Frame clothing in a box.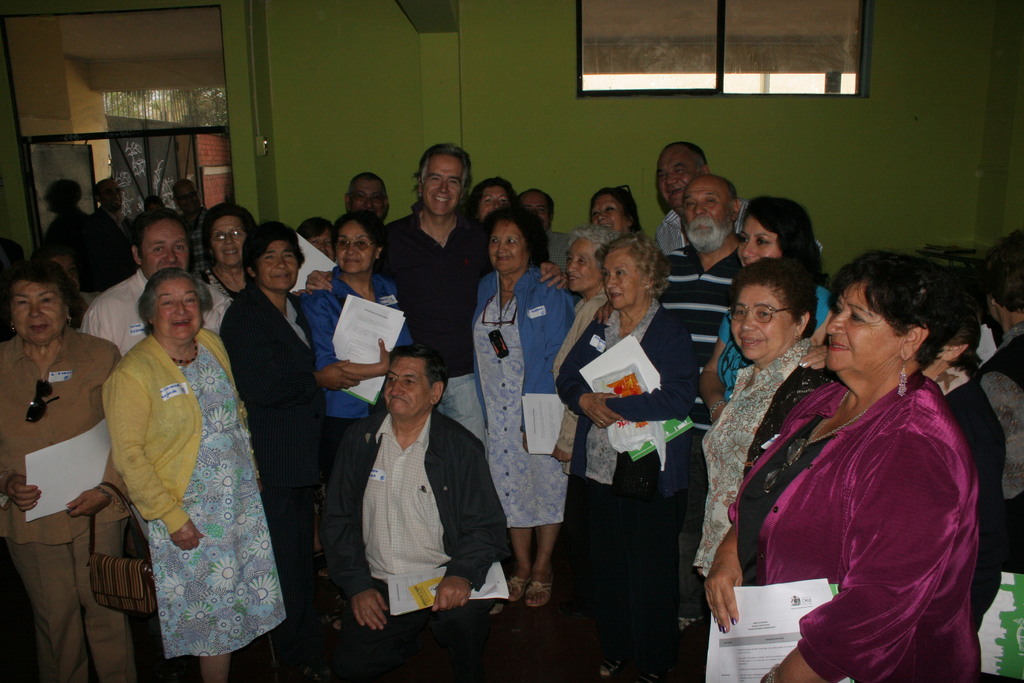
crop(369, 210, 553, 445).
